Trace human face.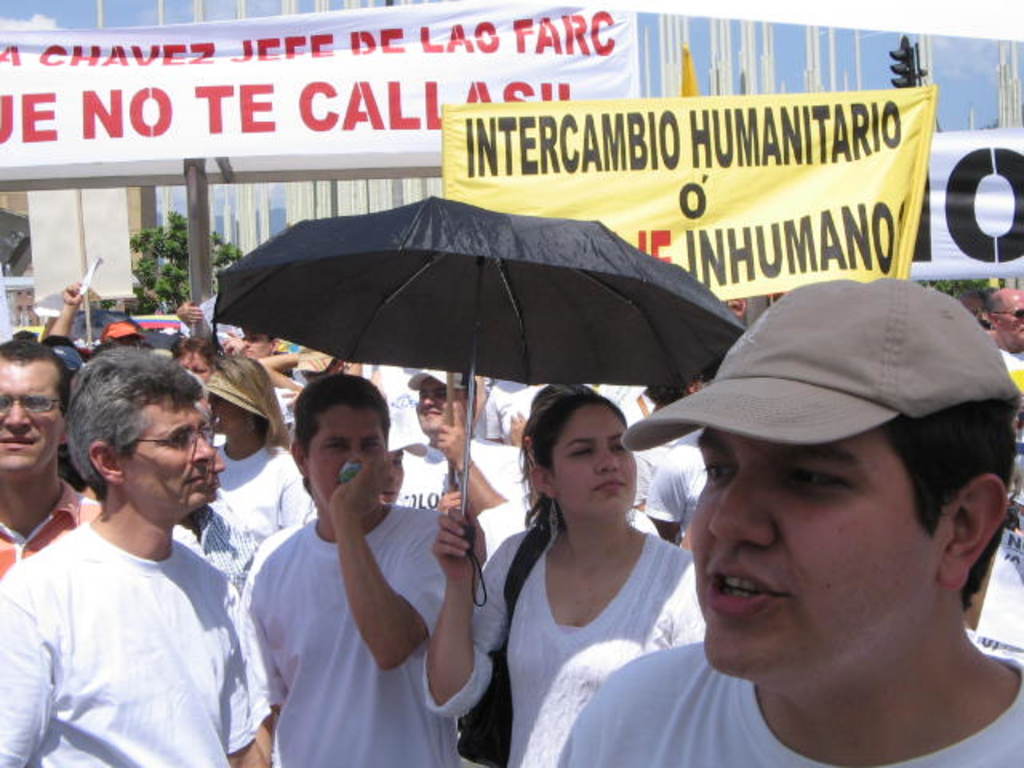
Traced to rect(558, 403, 643, 517).
